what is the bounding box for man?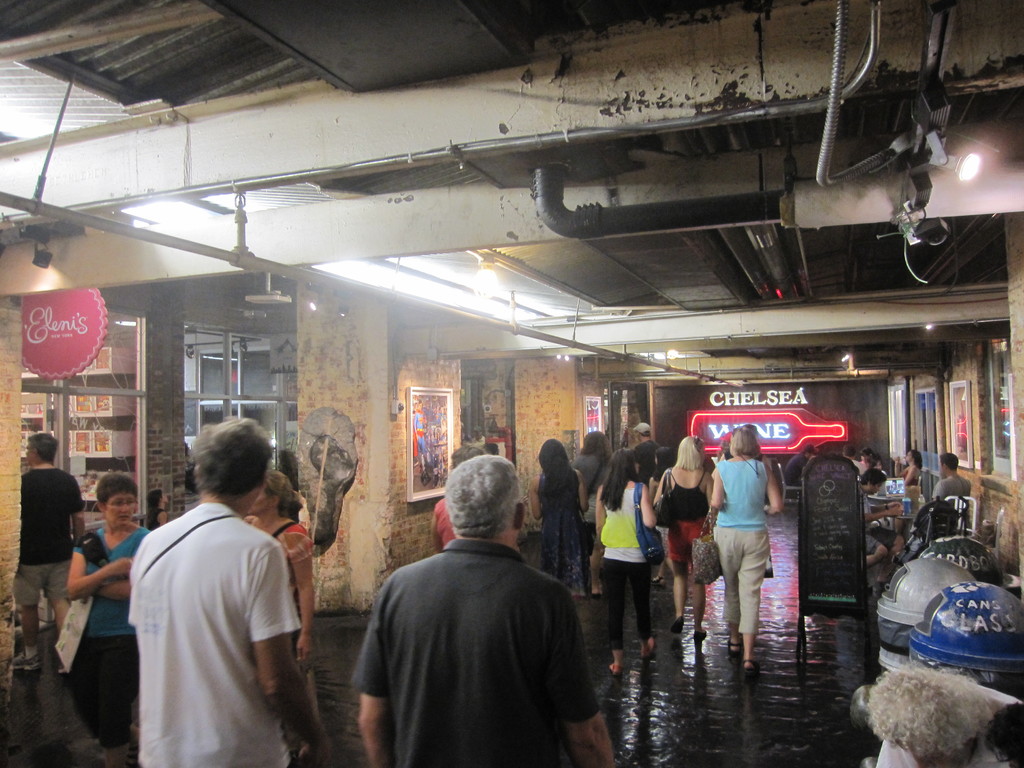
<bbox>844, 445, 865, 479</bbox>.
